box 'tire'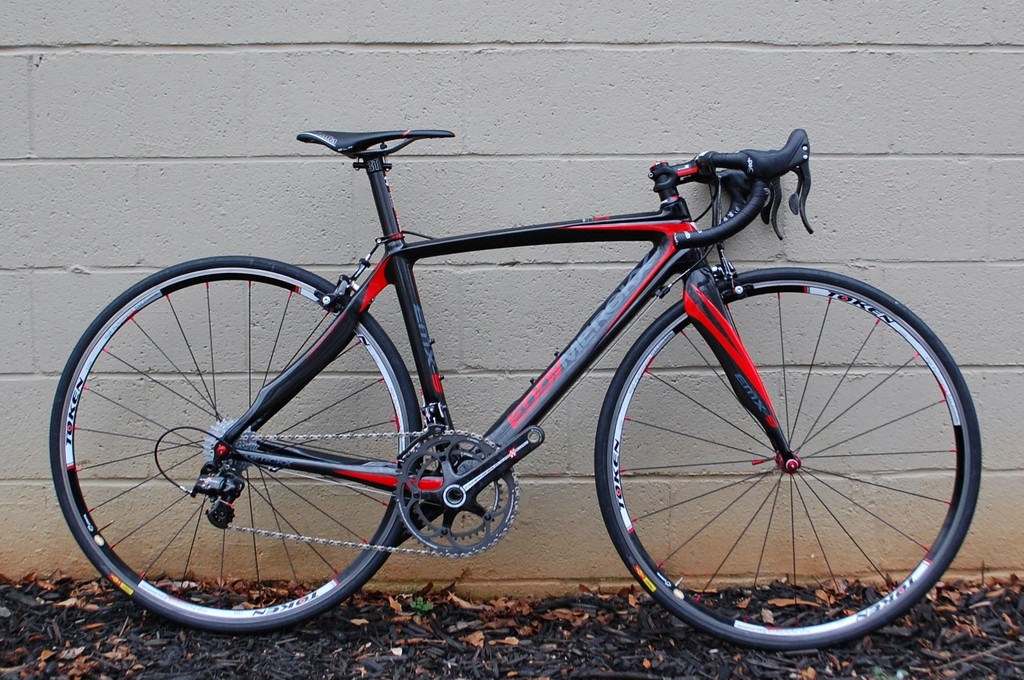
636,256,972,667
